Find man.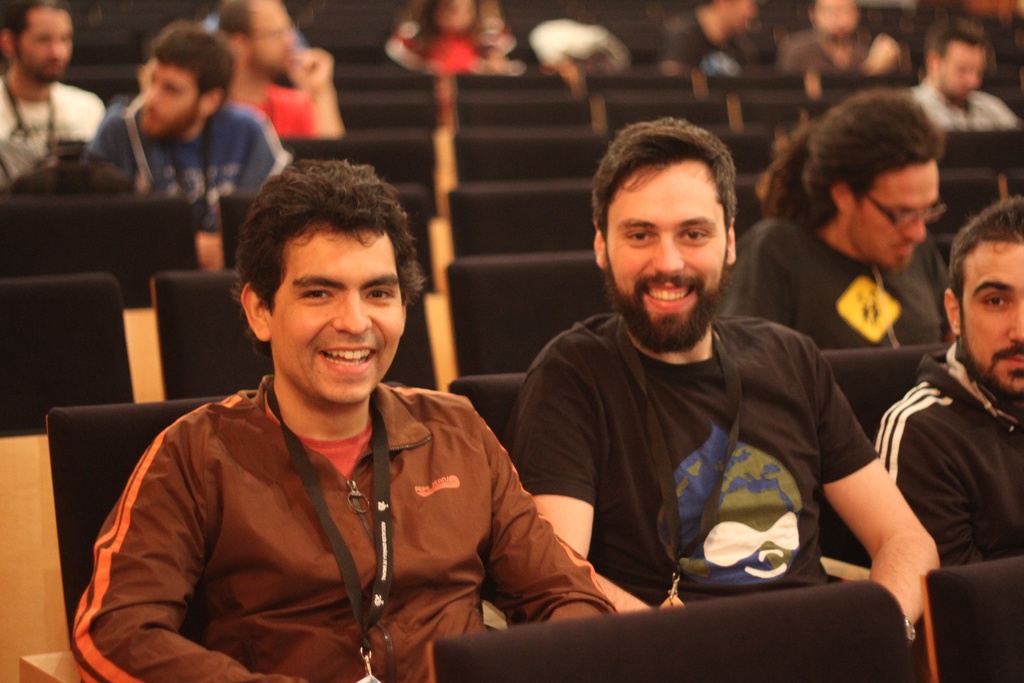
box=[81, 26, 301, 283].
